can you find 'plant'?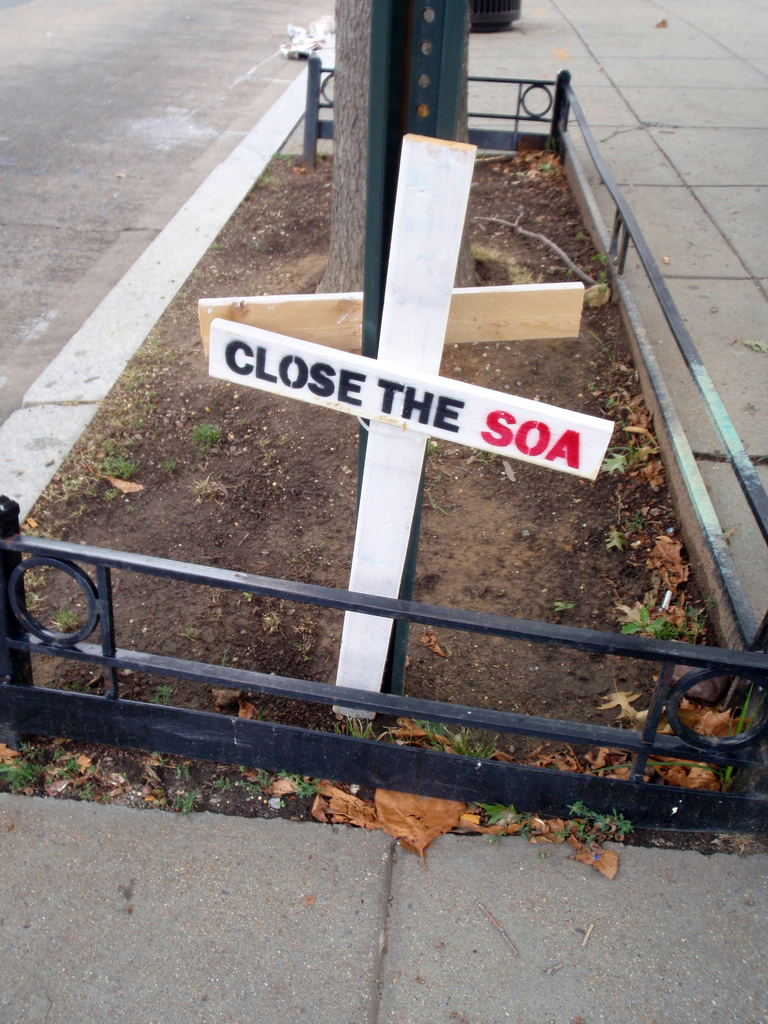
Yes, bounding box: 269 148 296 169.
